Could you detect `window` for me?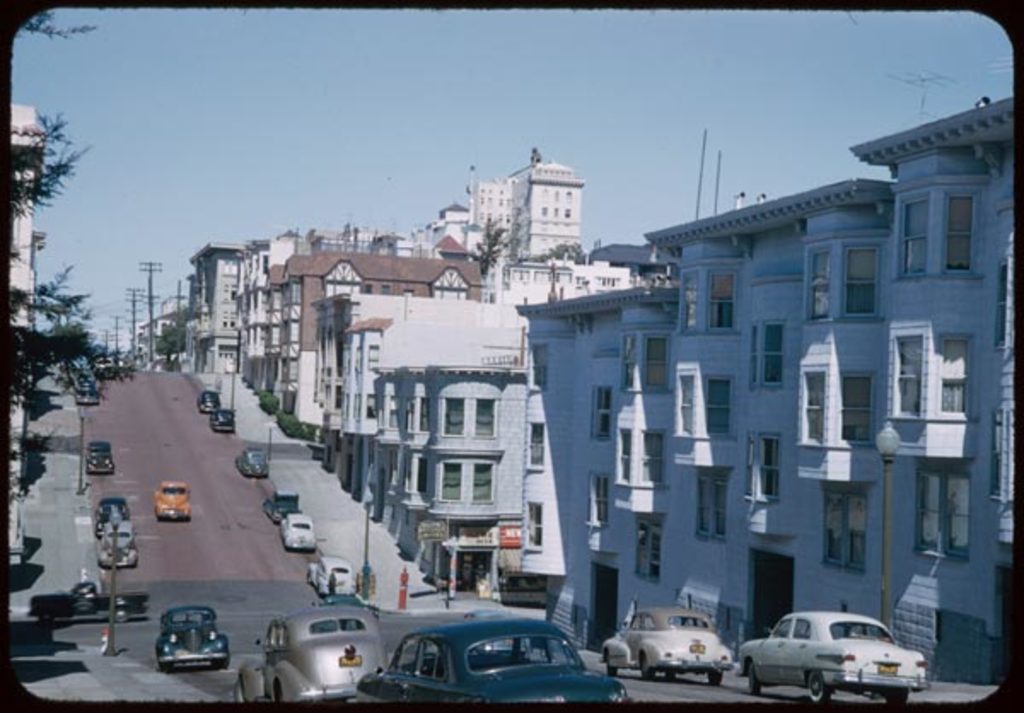
Detection result: pyautogui.locateOnScreen(442, 392, 464, 432).
